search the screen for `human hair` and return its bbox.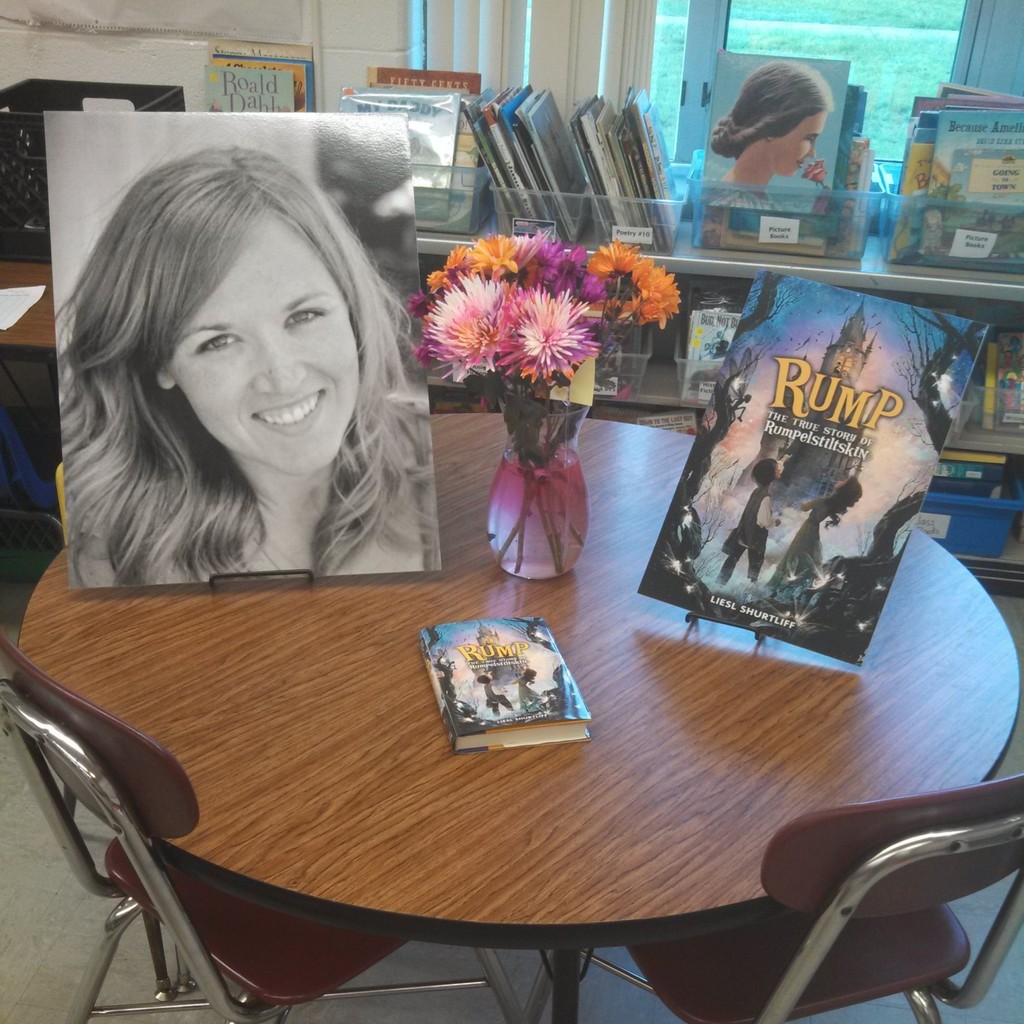
Found: <region>60, 142, 464, 598</region>.
